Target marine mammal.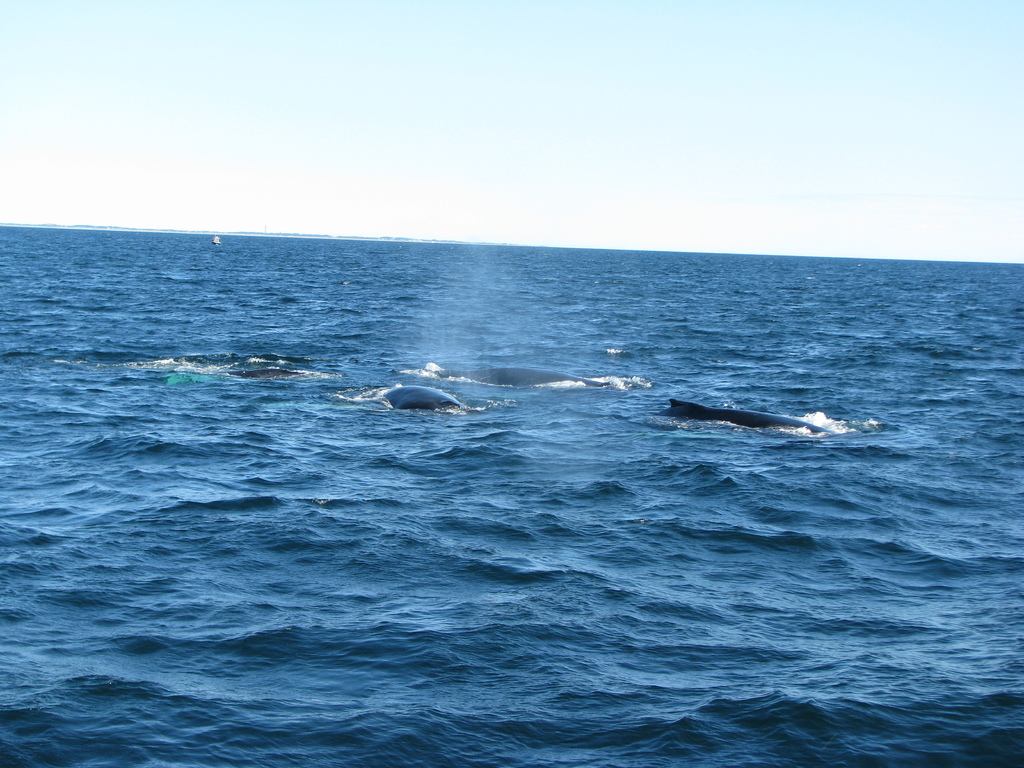
Target region: l=660, t=394, r=831, b=435.
